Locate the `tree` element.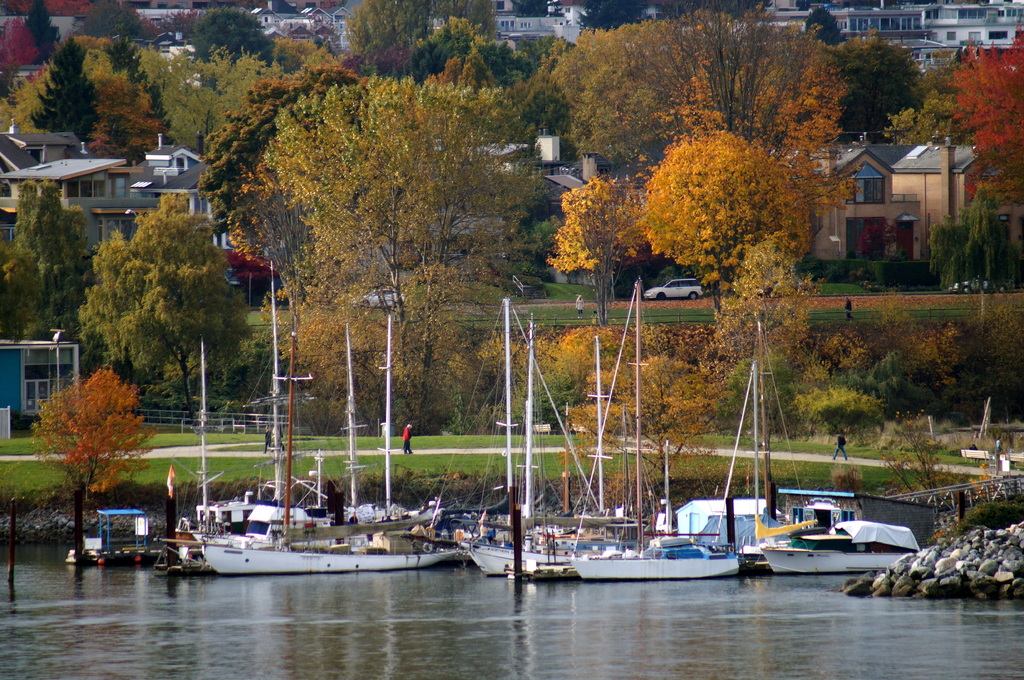
Element bbox: x1=20, y1=35, x2=102, y2=148.
